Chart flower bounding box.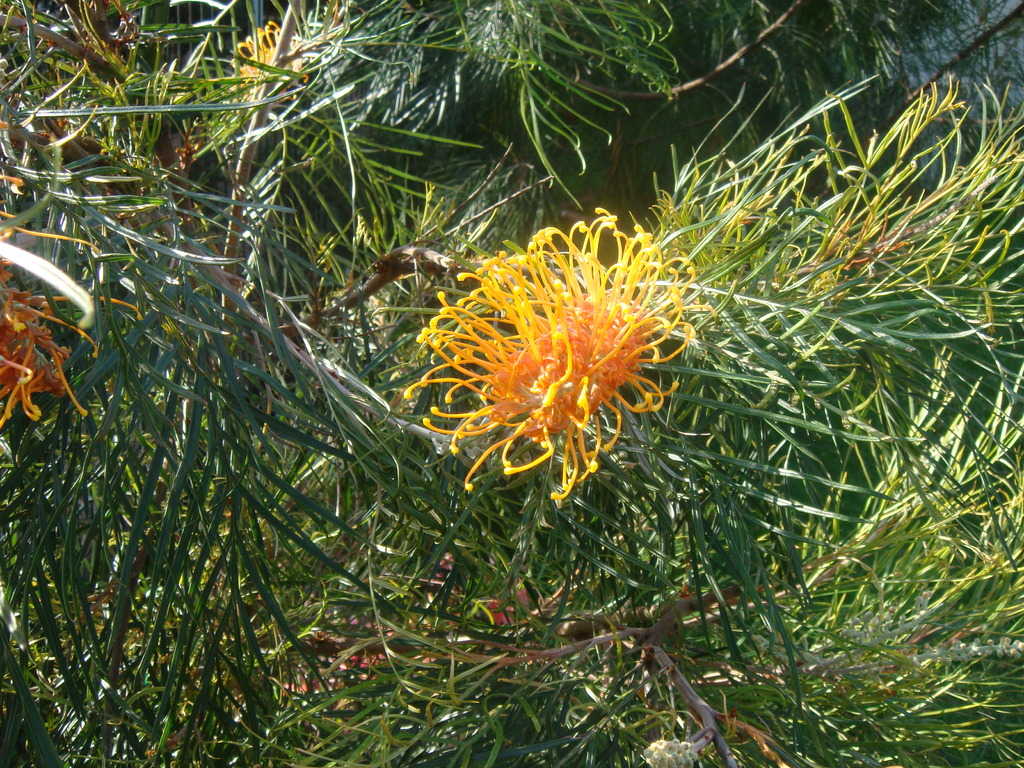
Charted: (0, 218, 145, 427).
